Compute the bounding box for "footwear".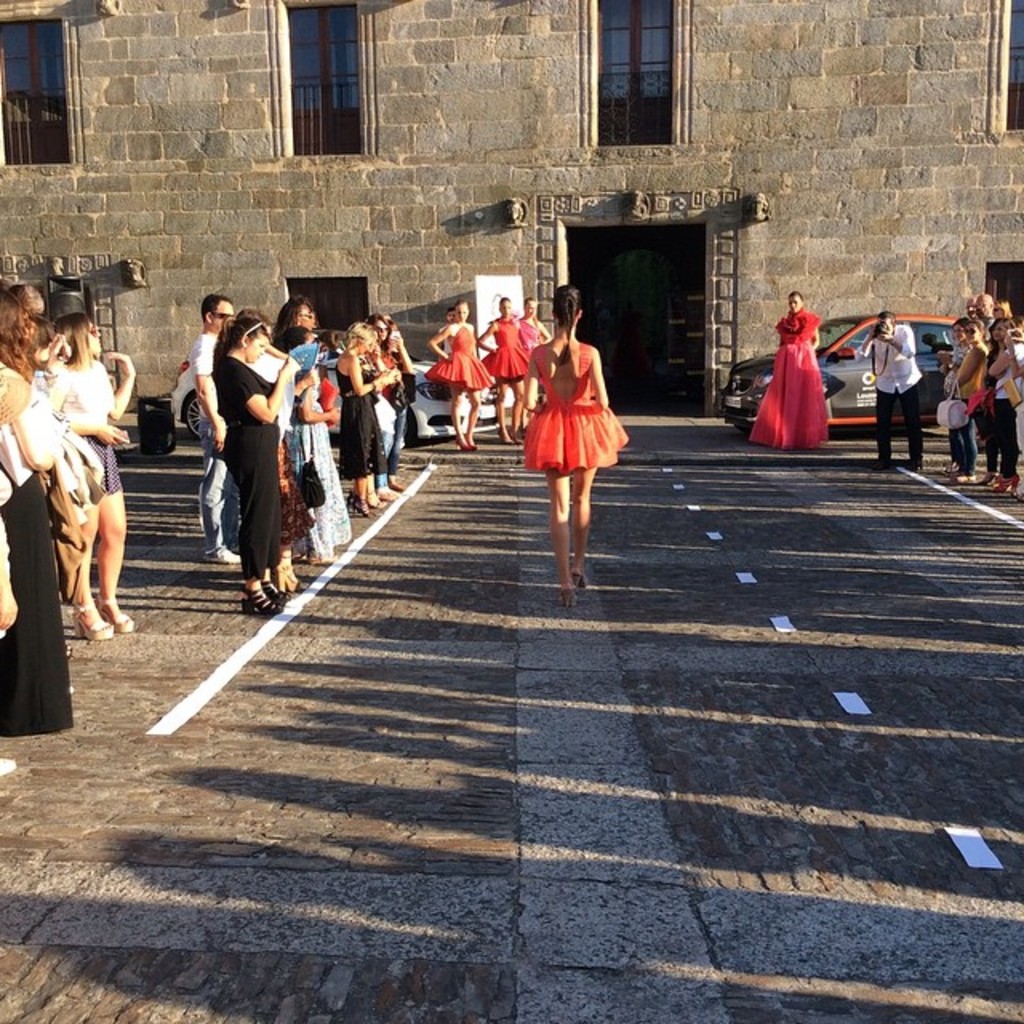
left=91, top=590, right=128, bottom=635.
